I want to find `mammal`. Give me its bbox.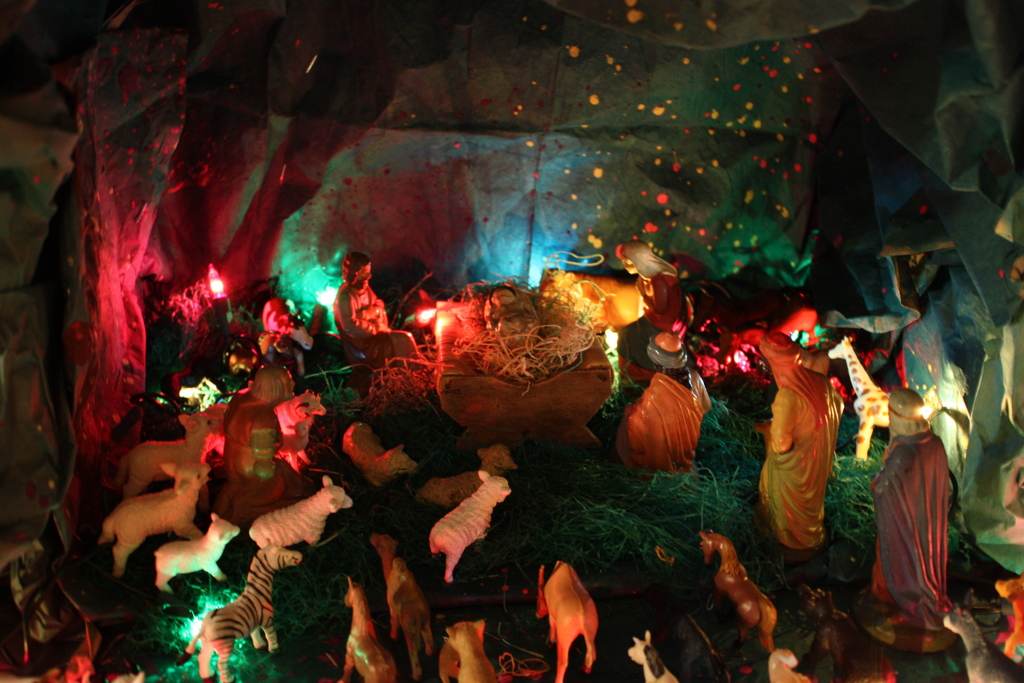
bbox(830, 336, 924, 455).
